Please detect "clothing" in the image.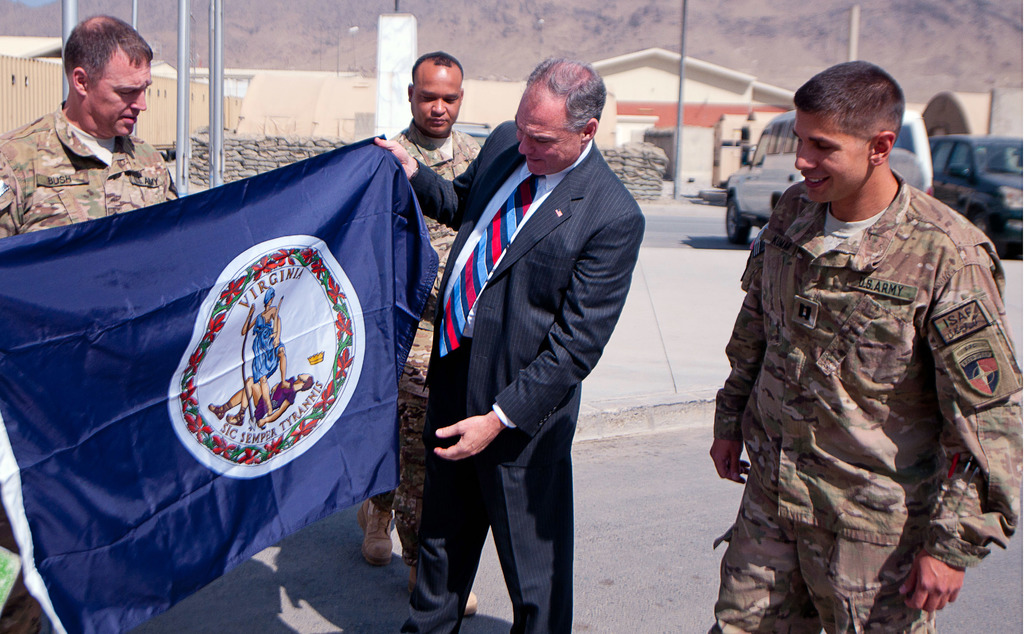
[x1=404, y1=107, x2=646, y2=633].
